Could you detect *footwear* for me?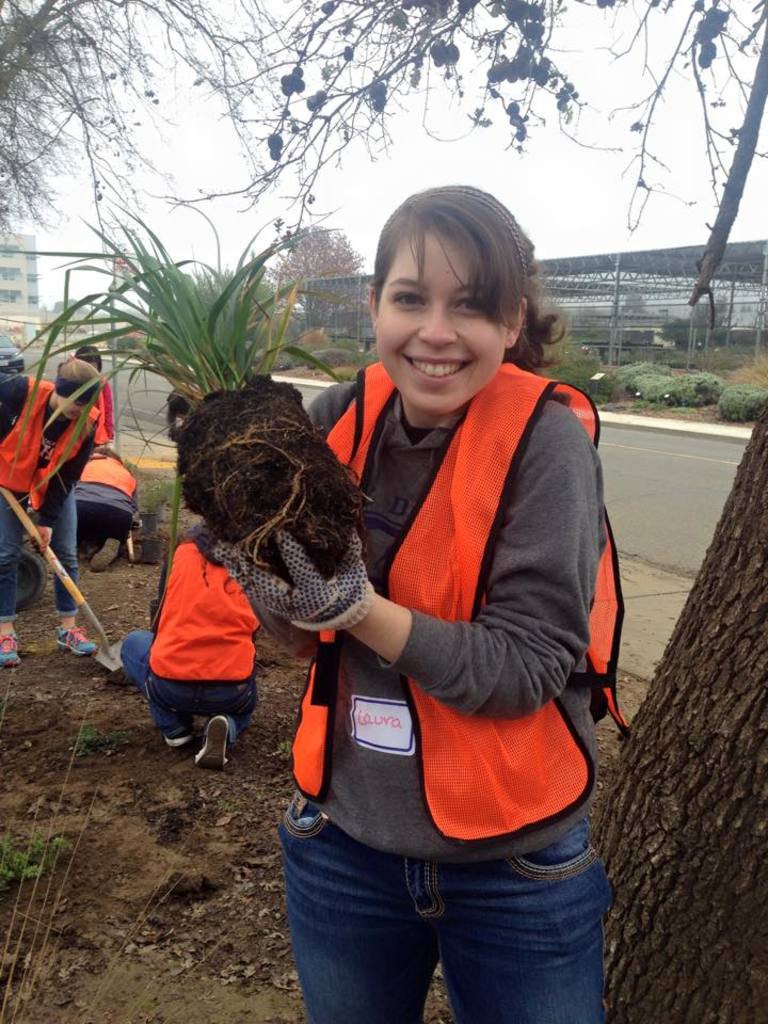
Detection result: [162, 725, 205, 743].
